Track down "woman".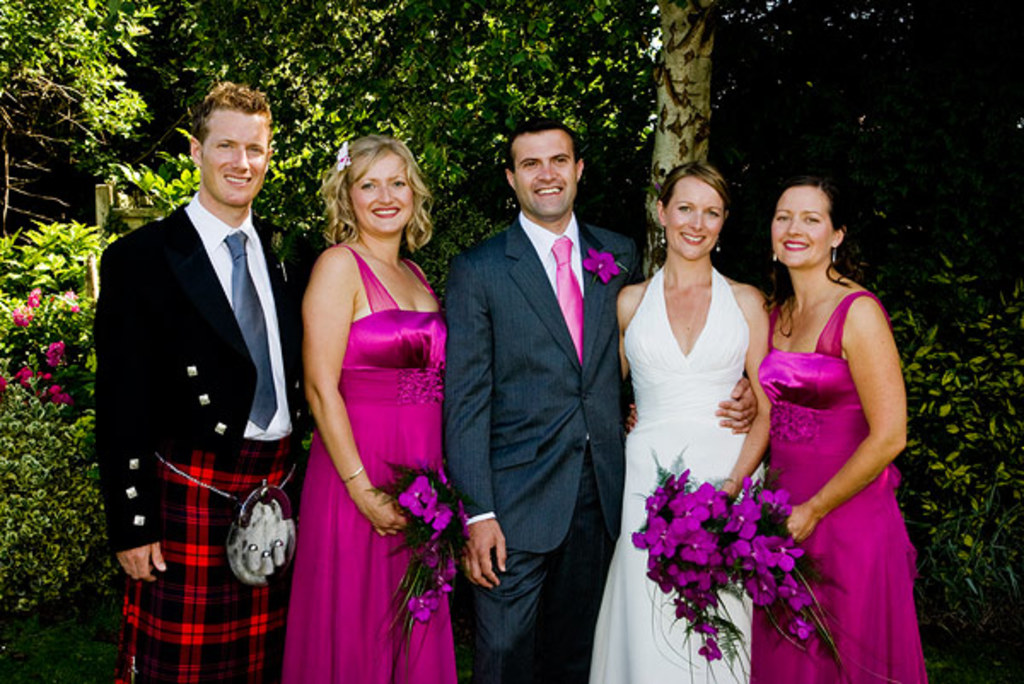
Tracked to 614 160 773 682.
